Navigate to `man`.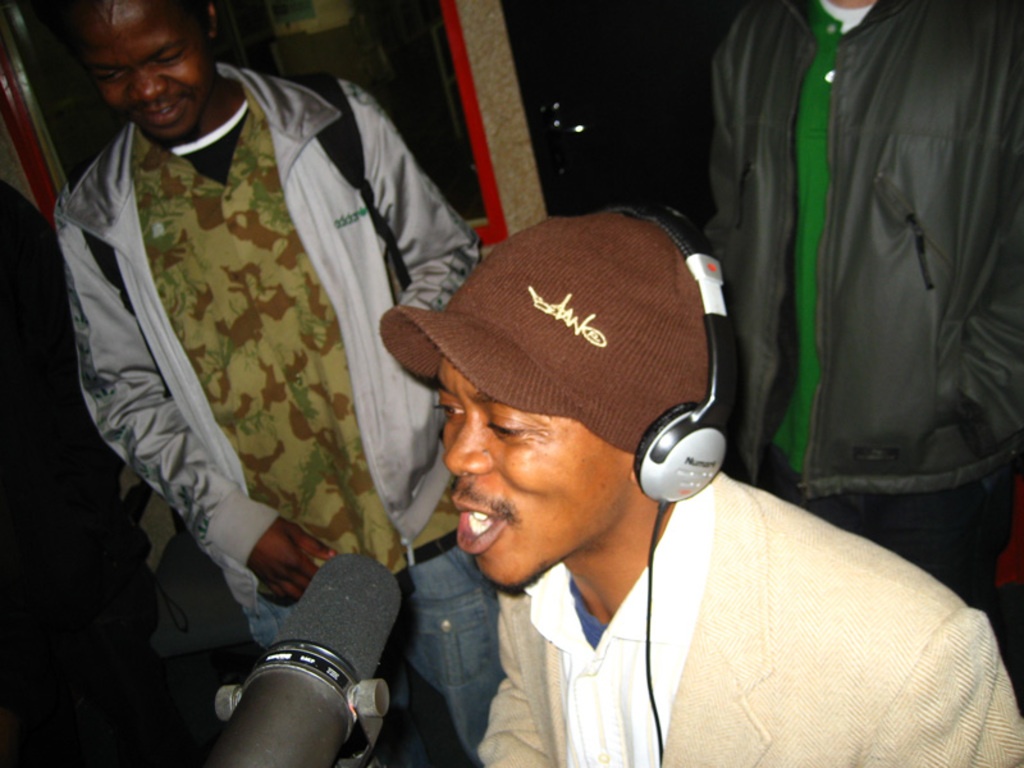
Navigation target: Rect(713, 0, 1023, 609).
